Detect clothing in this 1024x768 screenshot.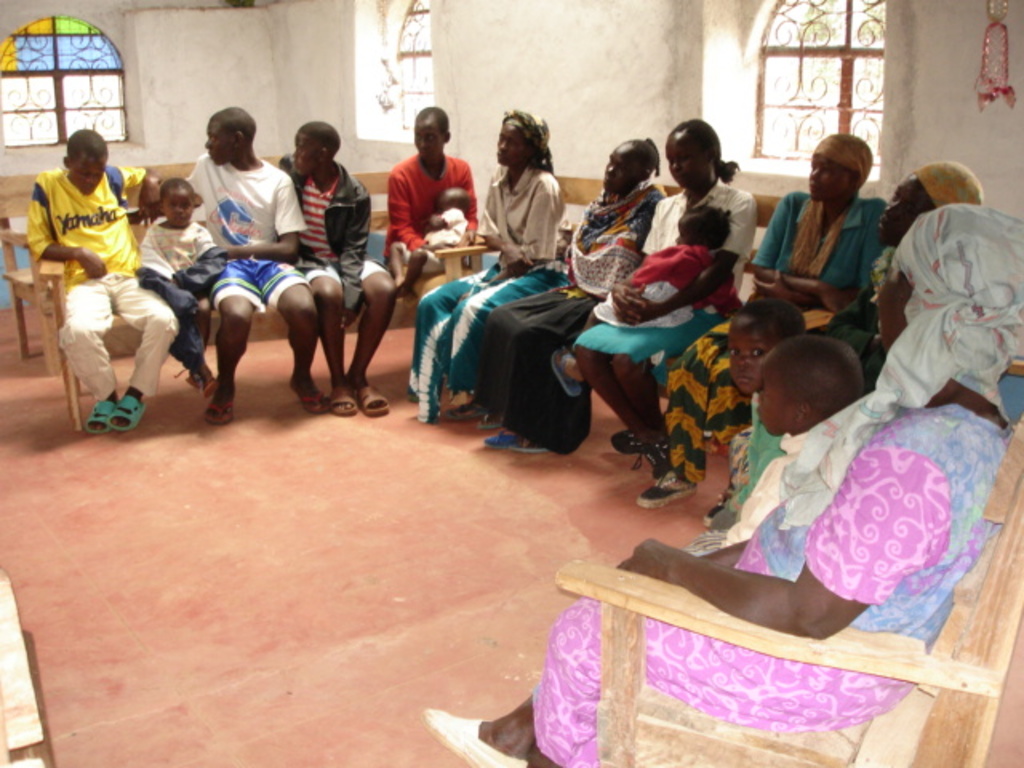
Detection: box=[422, 203, 470, 274].
